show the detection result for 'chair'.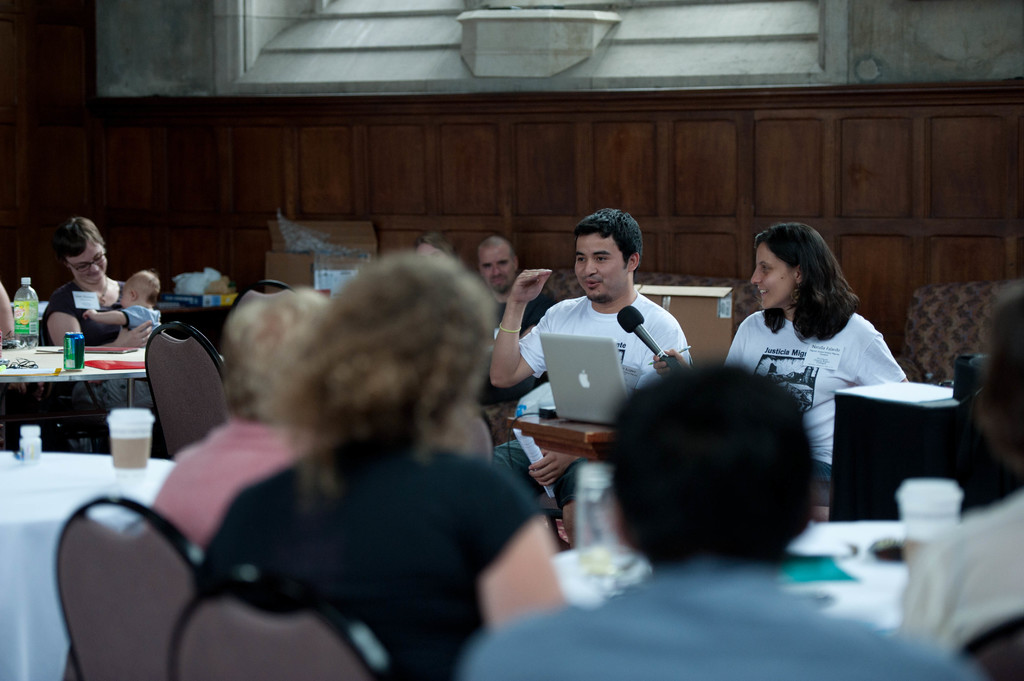
region(145, 321, 237, 466).
